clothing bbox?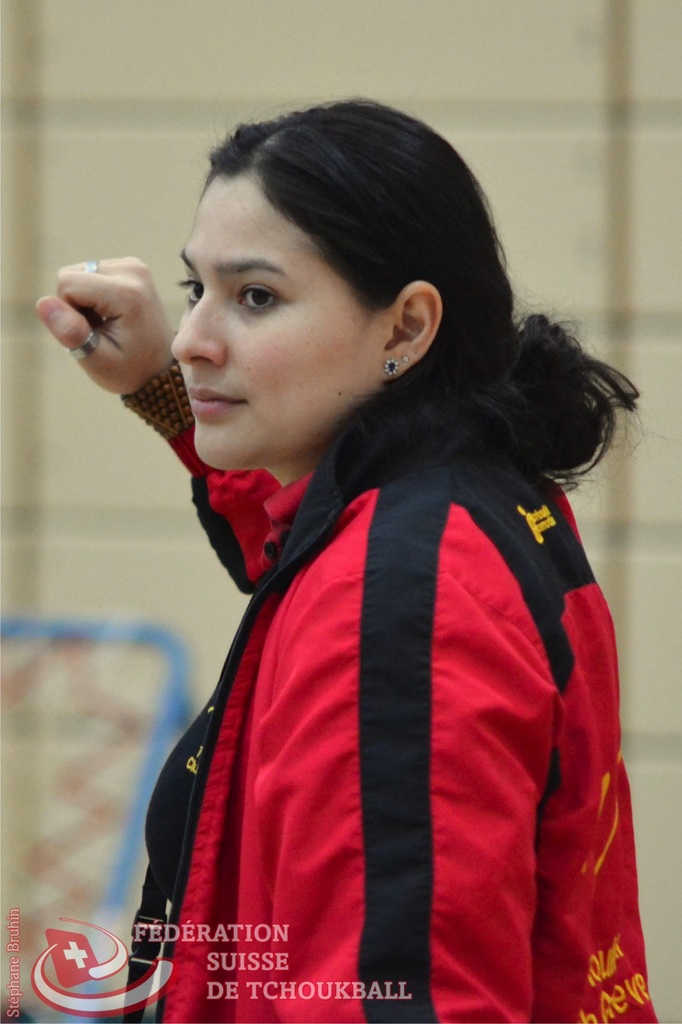
<bbox>104, 339, 653, 1003</bbox>
